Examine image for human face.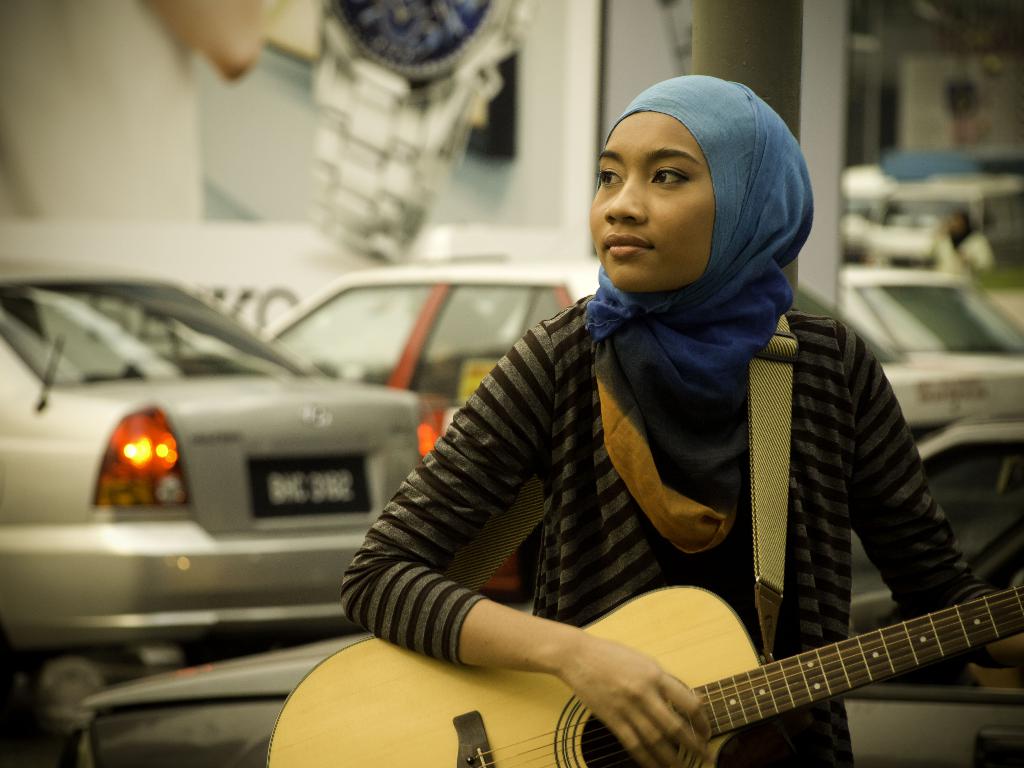
Examination result: [x1=592, y1=113, x2=712, y2=289].
